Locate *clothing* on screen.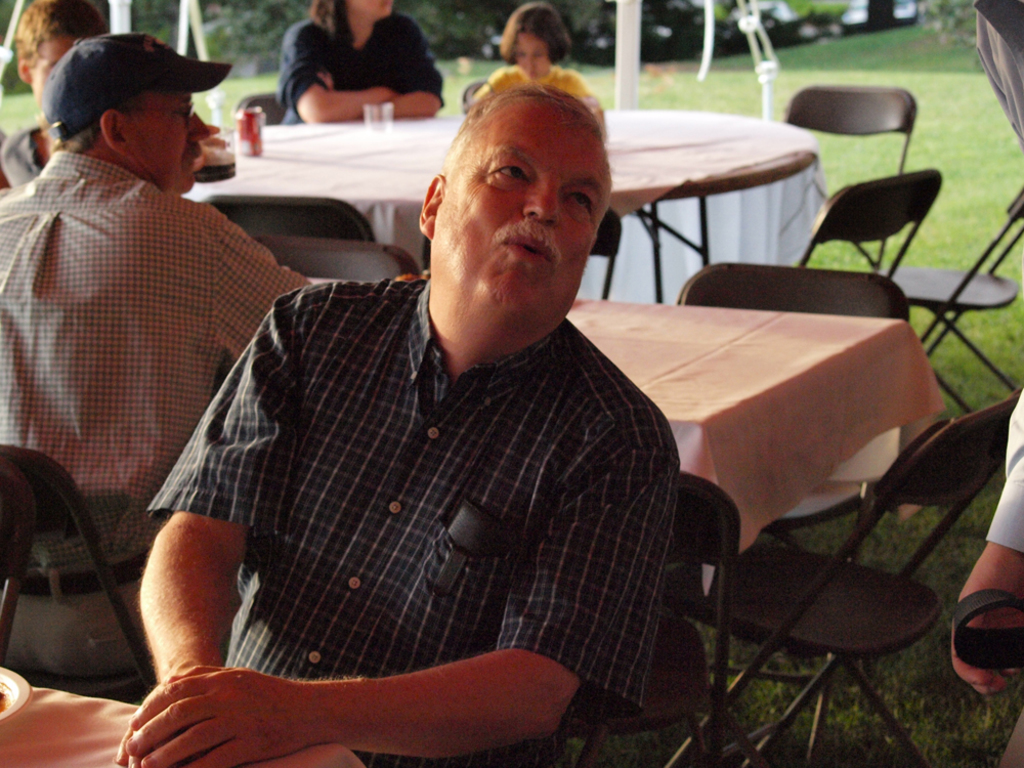
On screen at <bbox>275, 11, 444, 126</bbox>.
